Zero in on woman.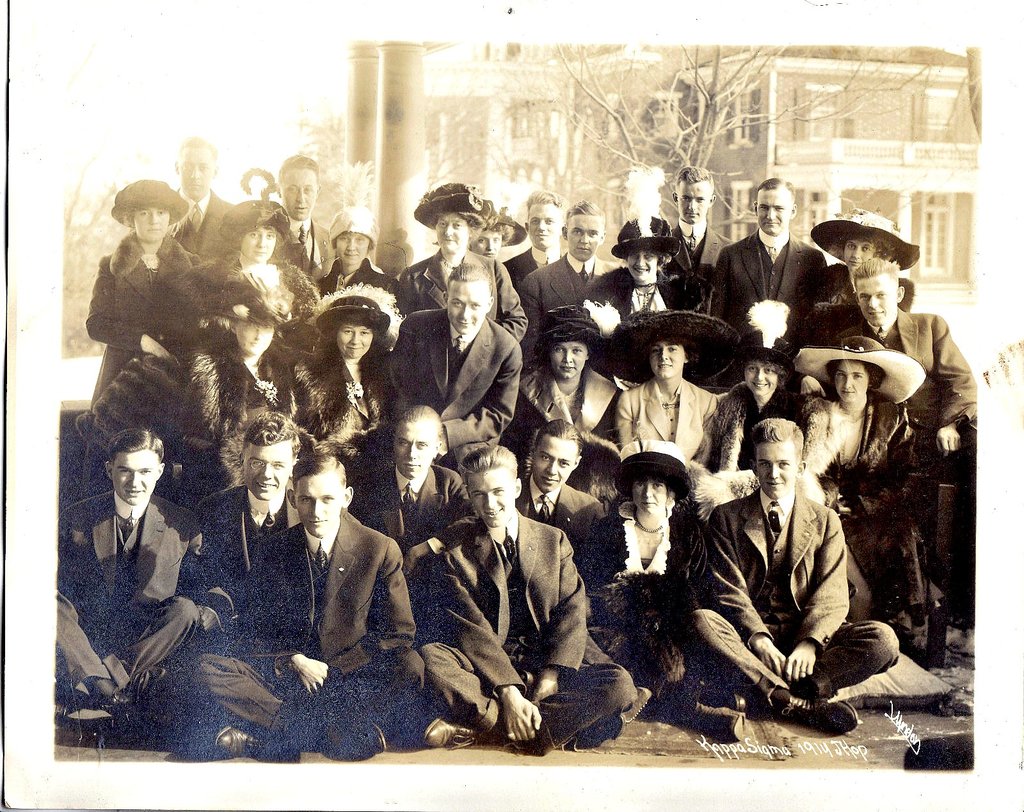
Zeroed in: <bbox>182, 319, 314, 489</bbox>.
